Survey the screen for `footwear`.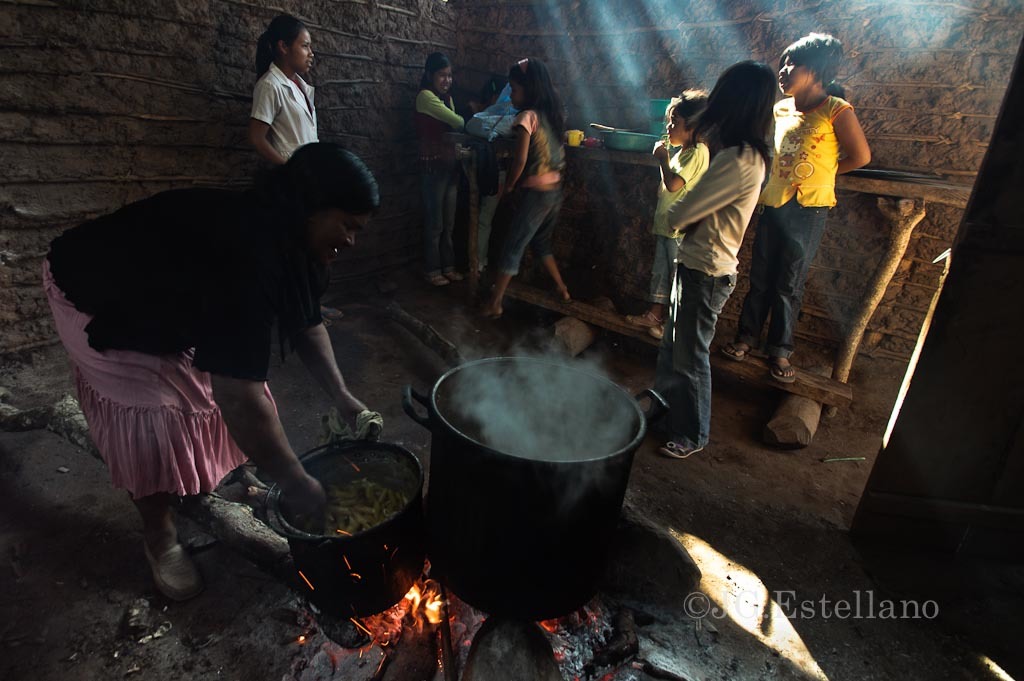
Survey found: (768, 364, 796, 387).
